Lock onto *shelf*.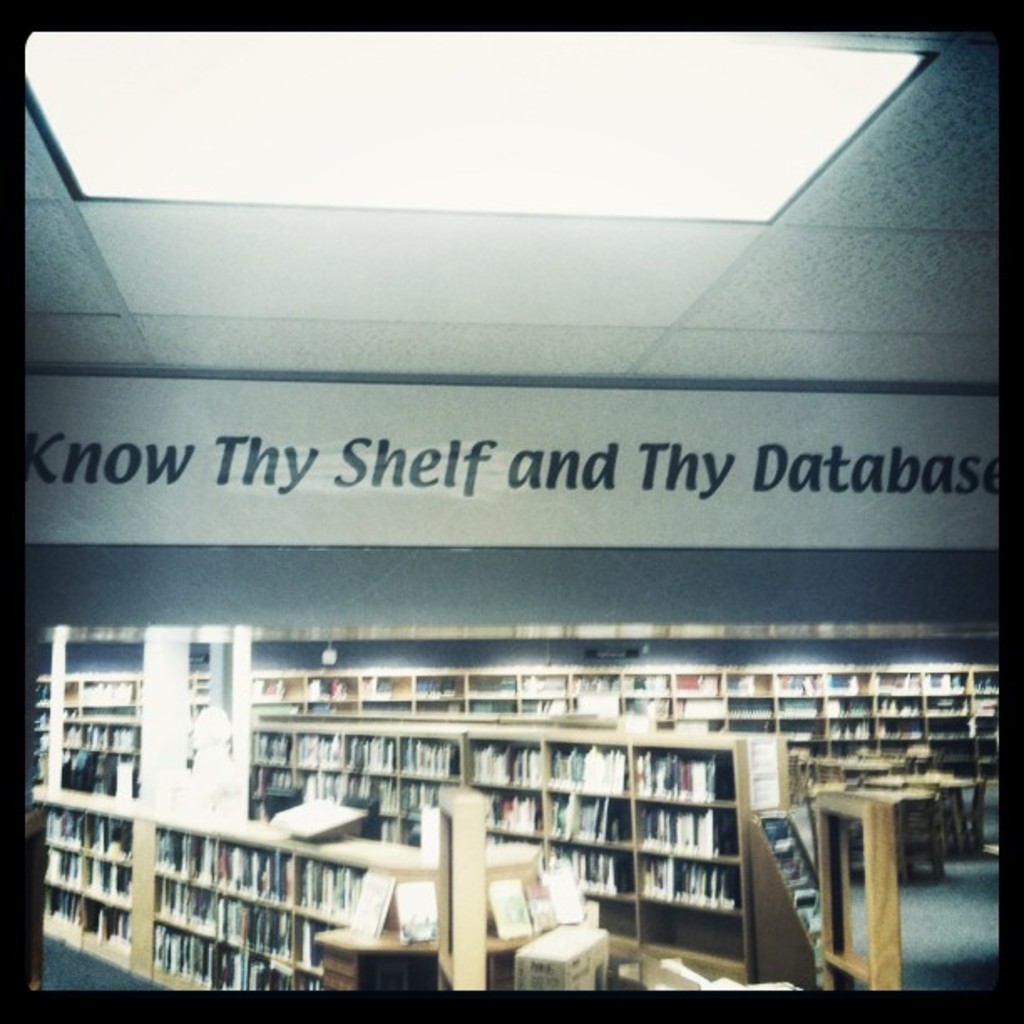
Locked: [left=249, top=793, right=289, bottom=822].
